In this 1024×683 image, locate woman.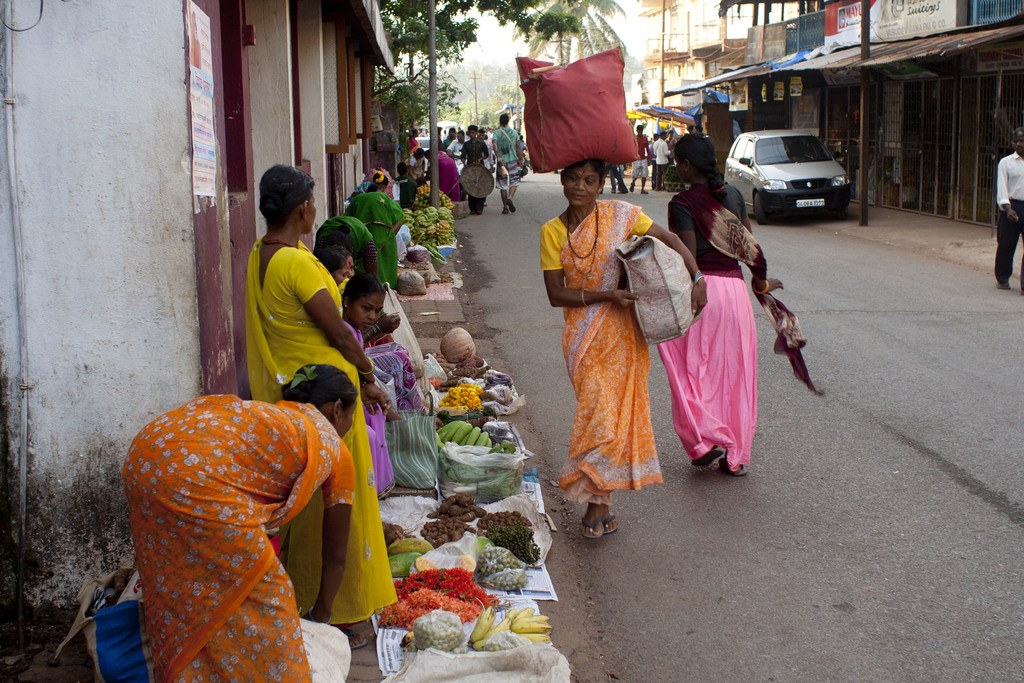
Bounding box: [345, 170, 397, 199].
